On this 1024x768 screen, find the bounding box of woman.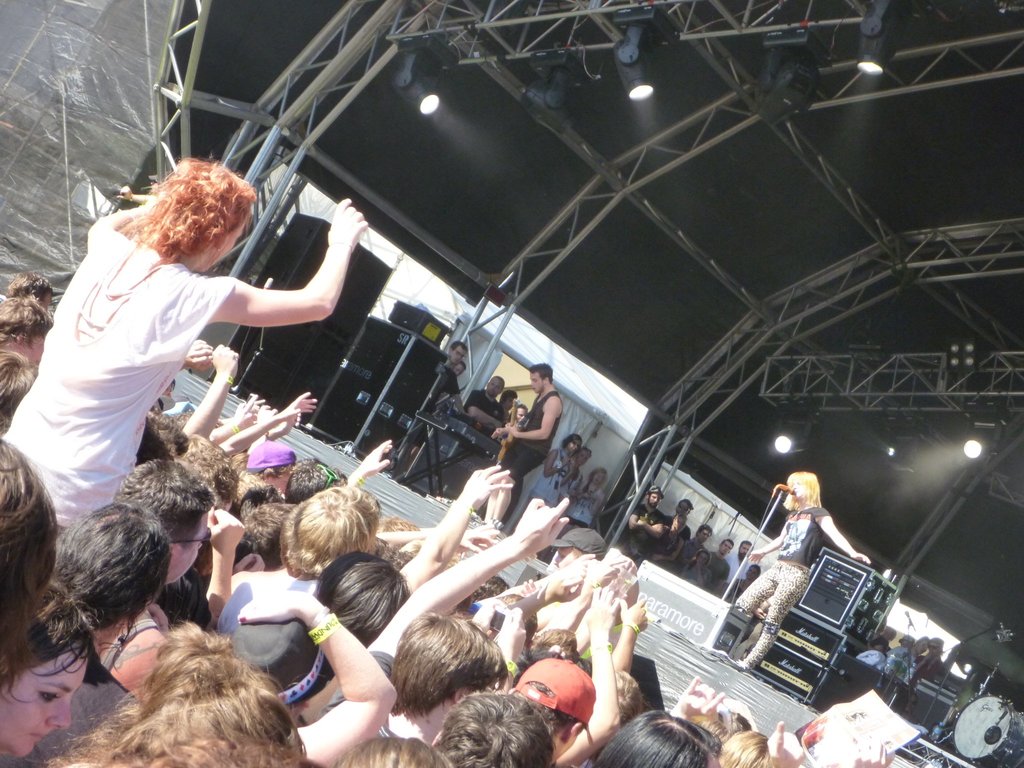
Bounding box: (x1=0, y1=580, x2=108, y2=755).
